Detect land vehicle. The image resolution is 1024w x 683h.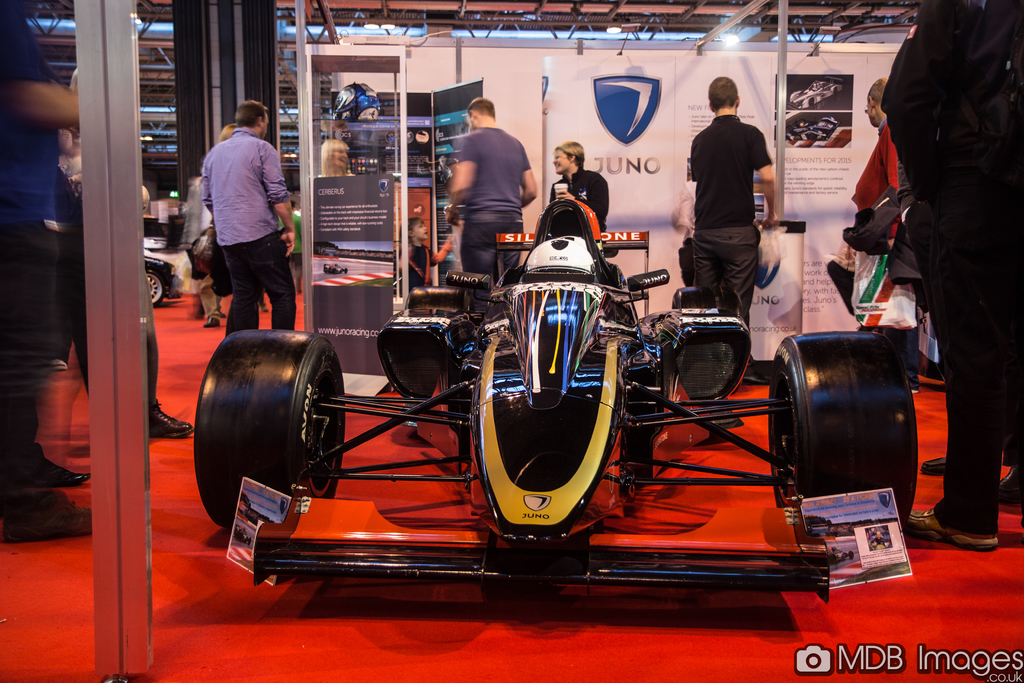
189:154:927:616.
